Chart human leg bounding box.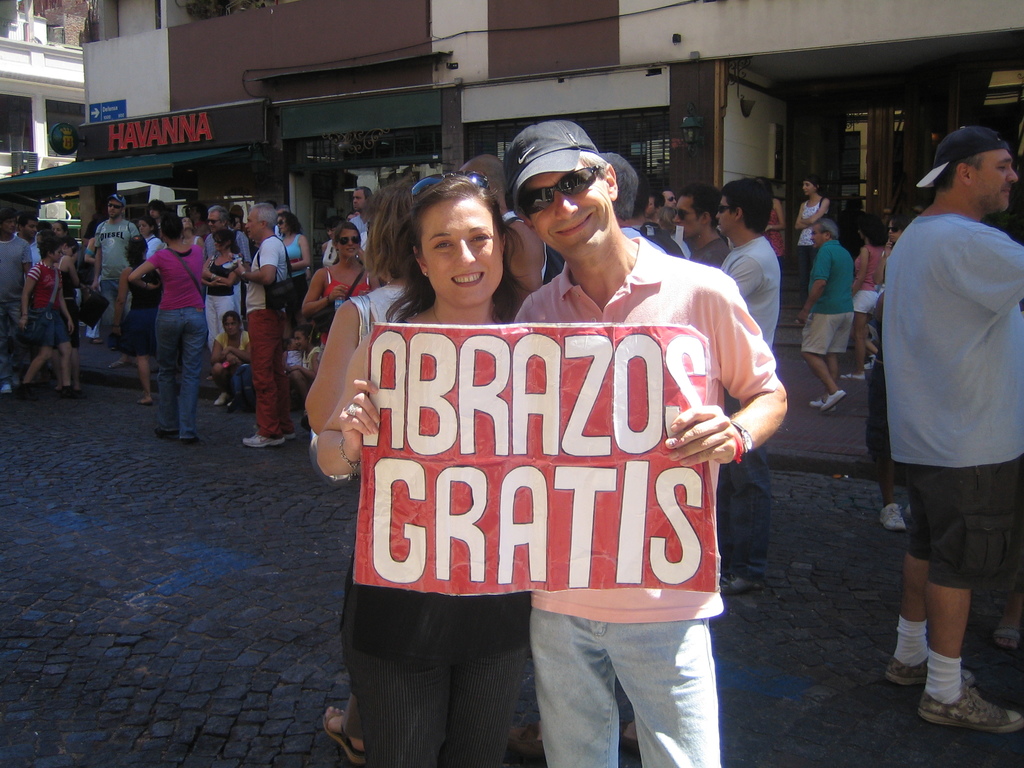
Charted: 60, 322, 63, 390.
